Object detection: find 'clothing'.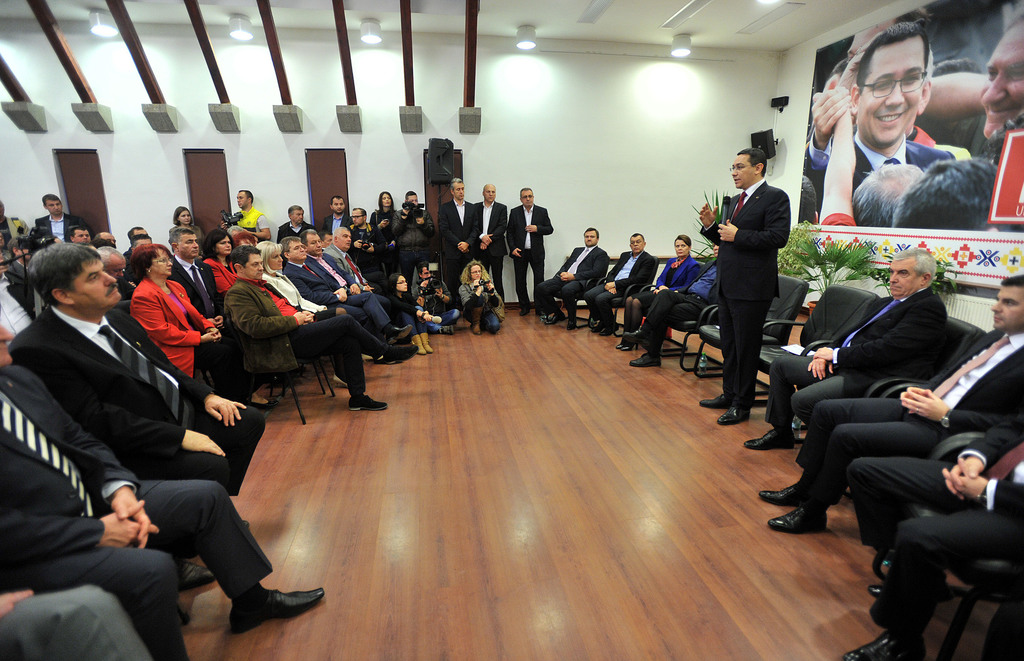
box(0, 355, 276, 660).
